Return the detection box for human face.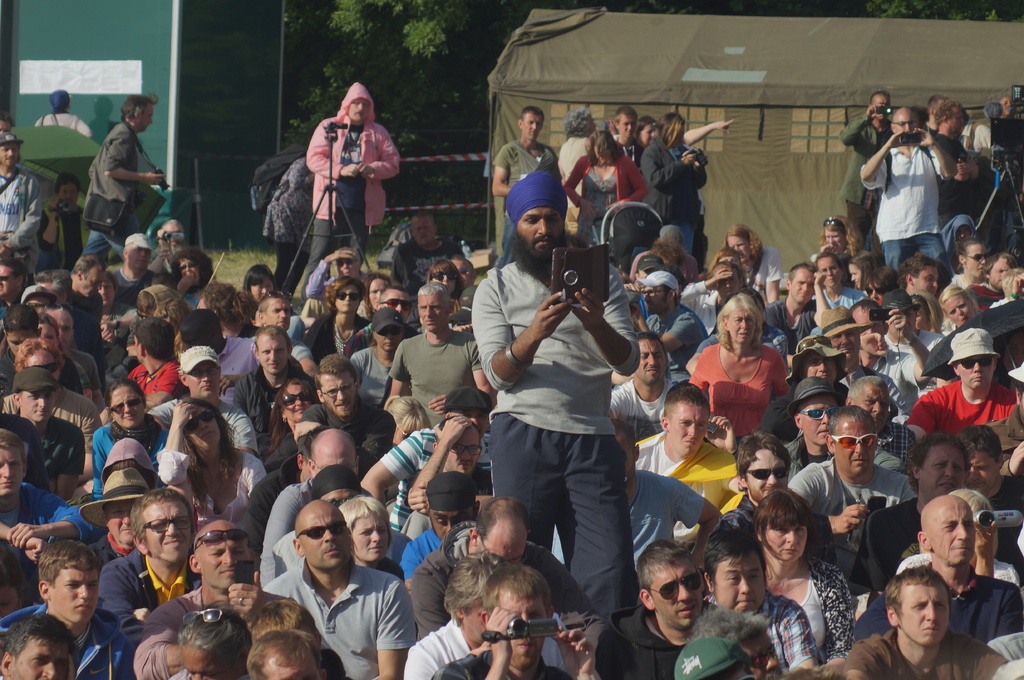
{"x1": 465, "y1": 598, "x2": 484, "y2": 648}.
